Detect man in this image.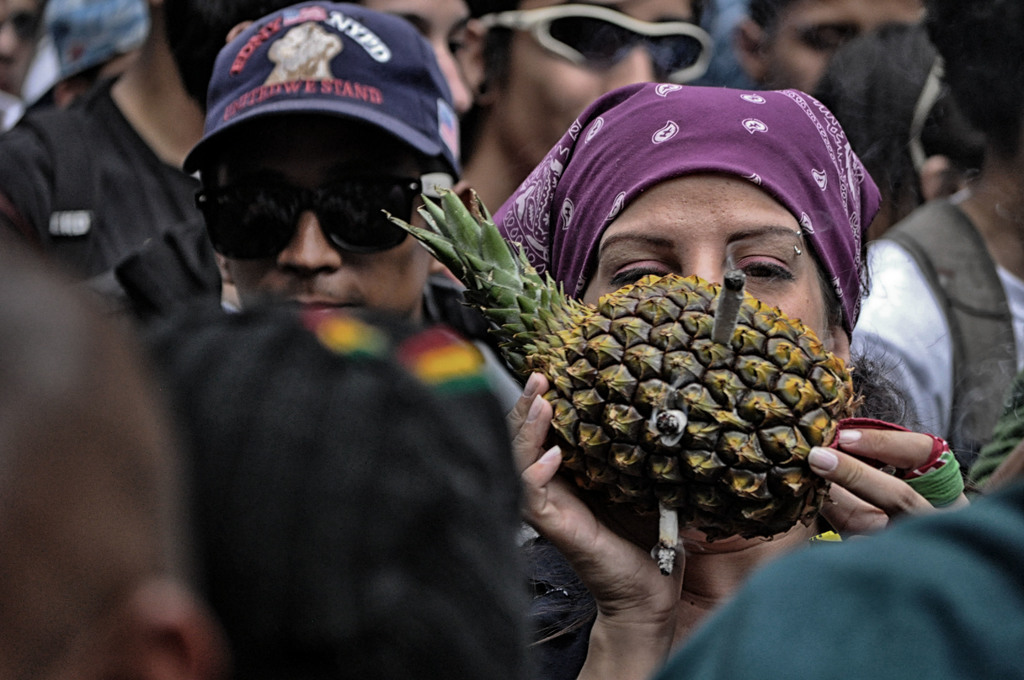
Detection: crop(175, 0, 481, 348).
